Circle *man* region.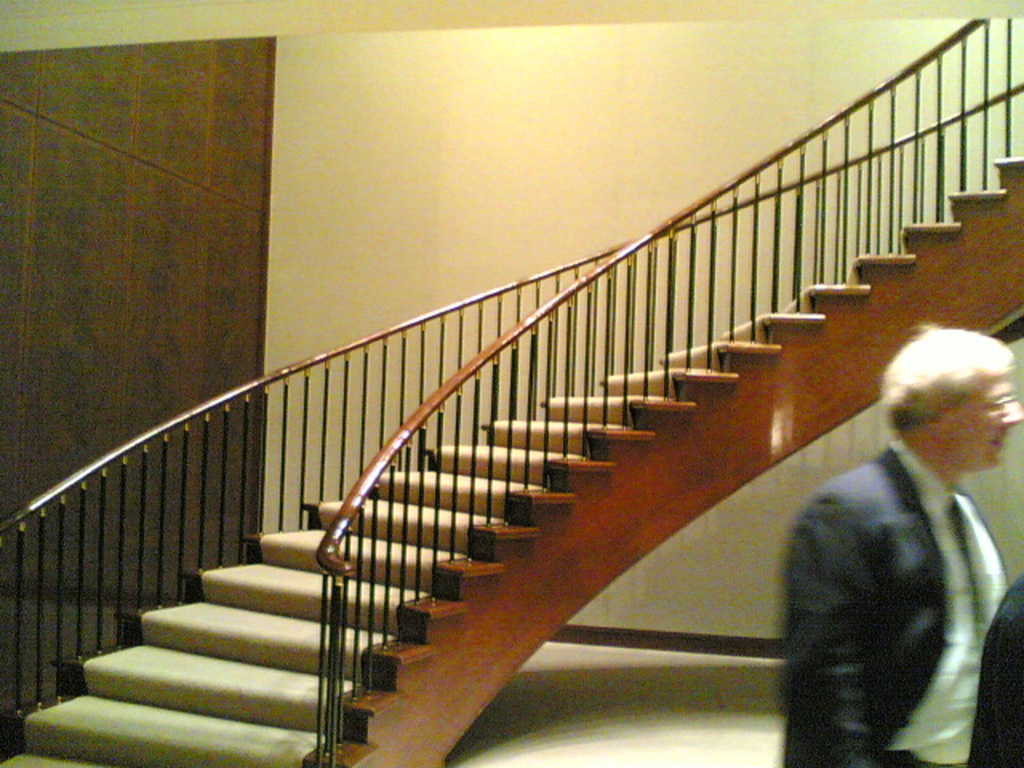
Region: [x1=763, y1=299, x2=1023, y2=762].
